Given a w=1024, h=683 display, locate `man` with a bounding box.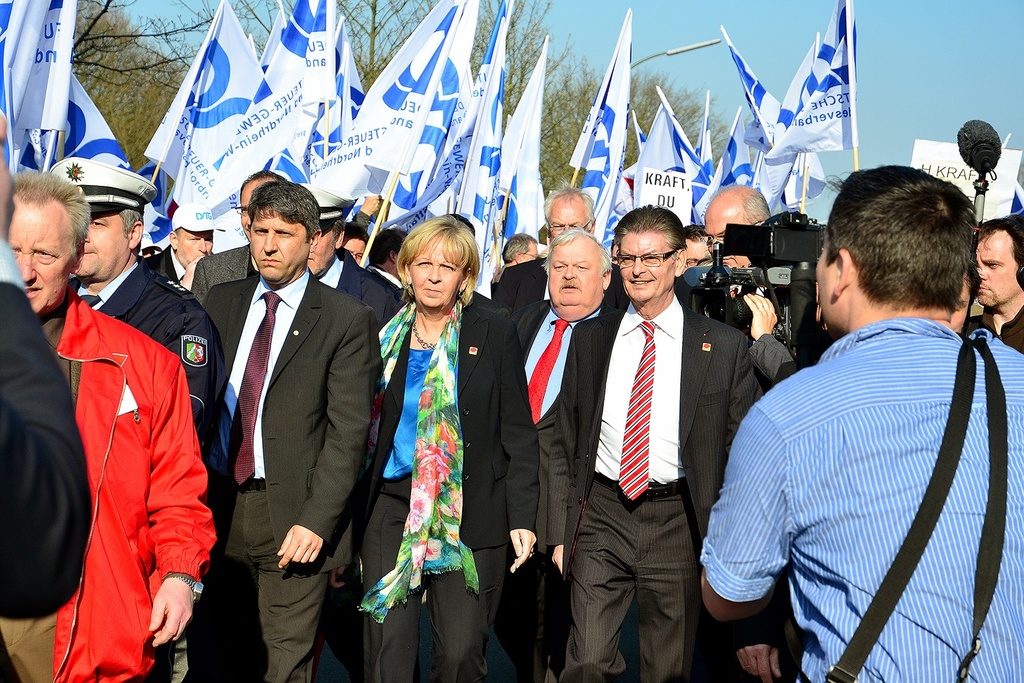
Located: locate(542, 208, 751, 682).
